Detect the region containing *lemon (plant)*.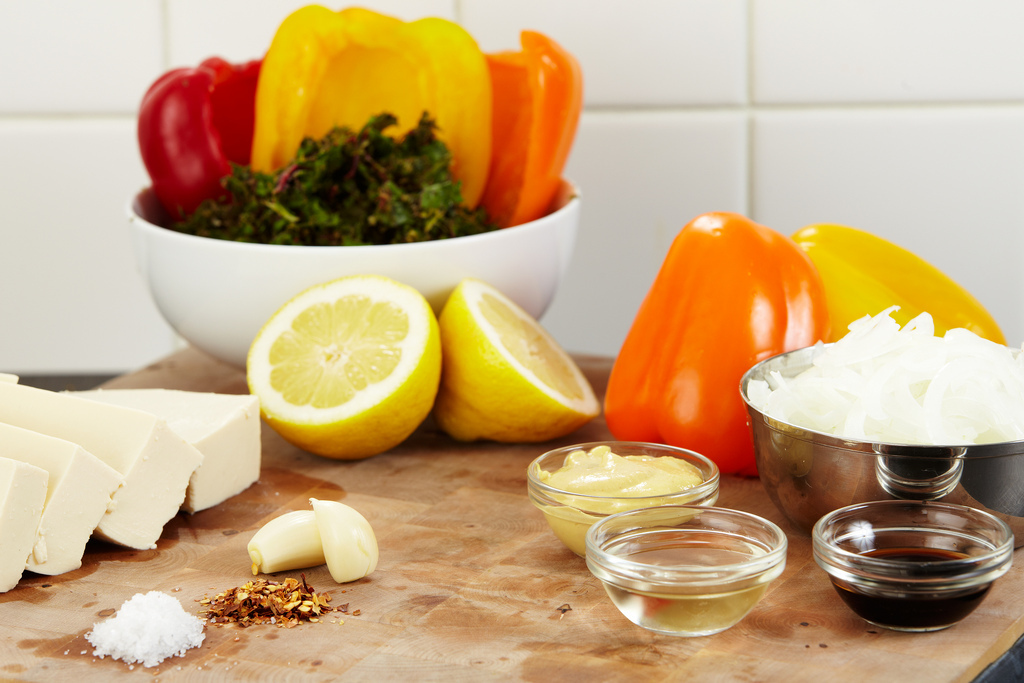
[437, 283, 596, 443].
